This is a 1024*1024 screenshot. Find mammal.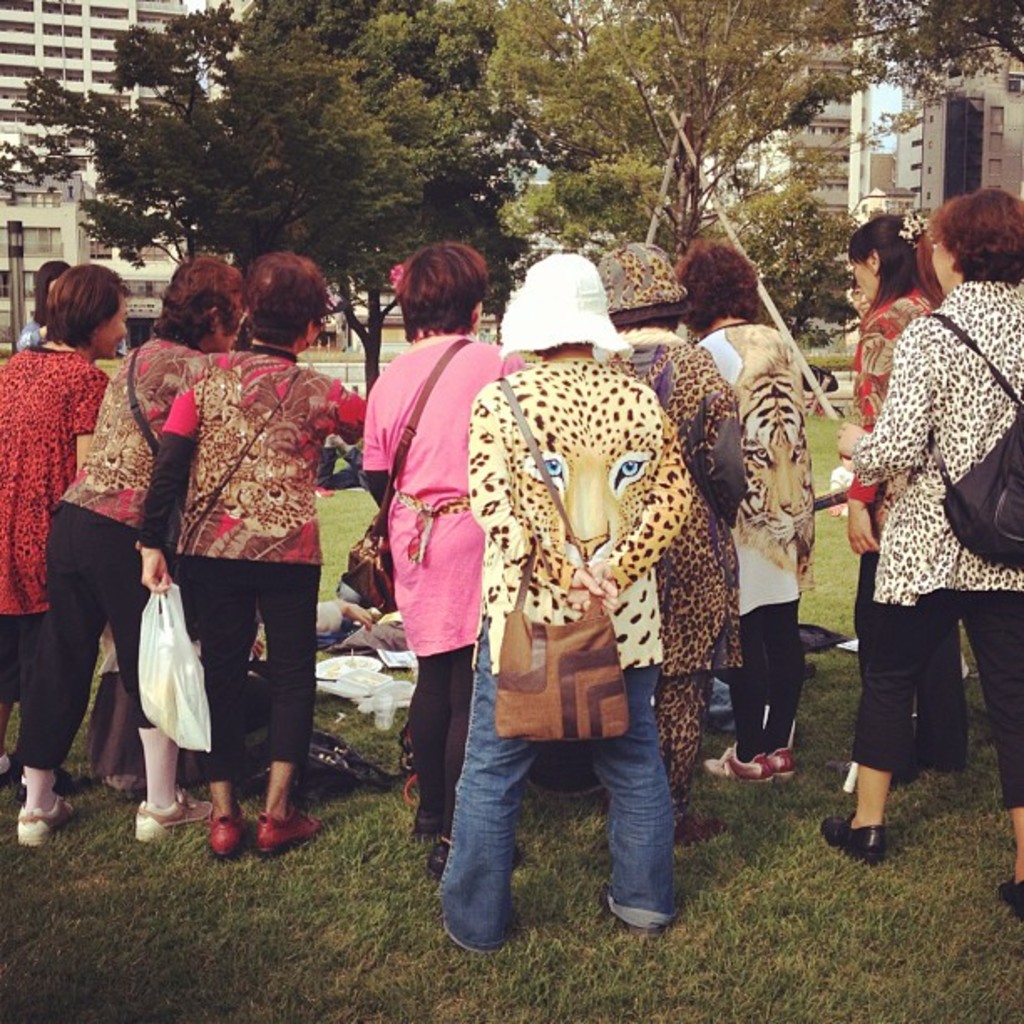
Bounding box: x1=432, y1=239, x2=694, y2=959.
